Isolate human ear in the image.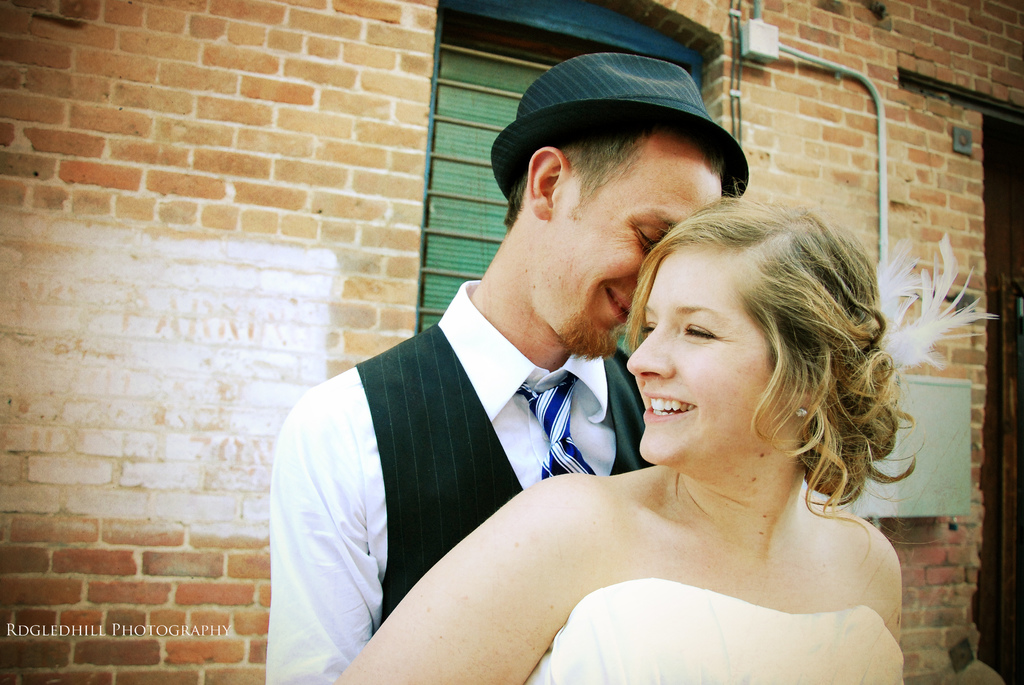
Isolated region: 787/371/817/420.
